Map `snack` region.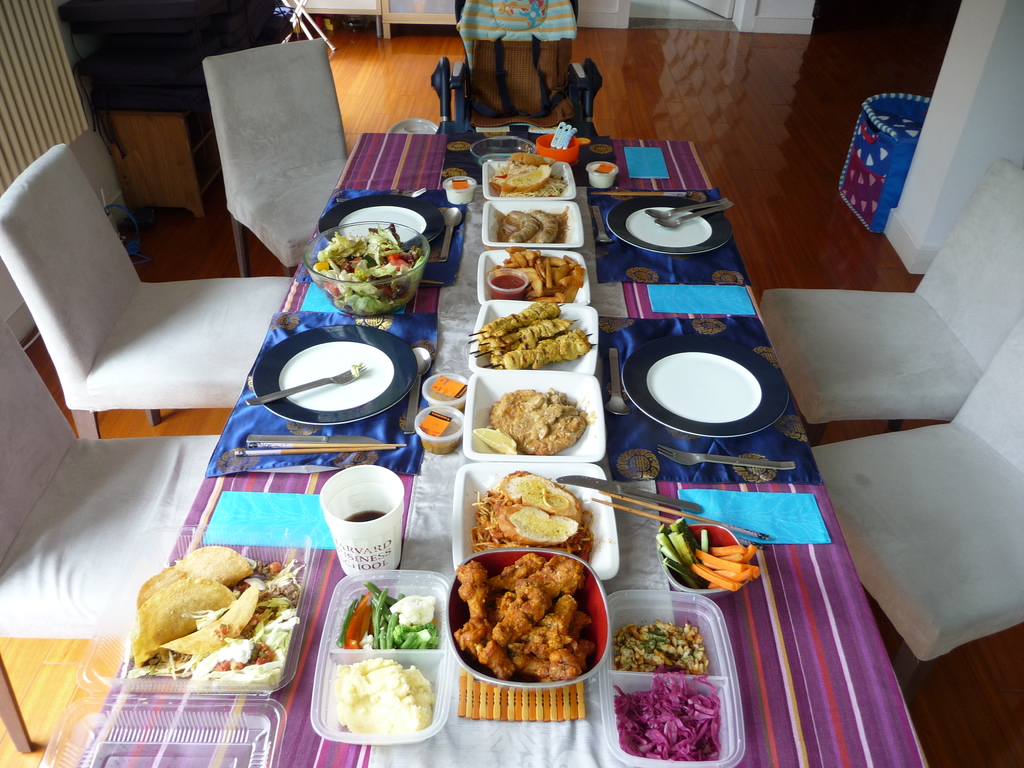
Mapped to <region>504, 328, 585, 374</region>.
